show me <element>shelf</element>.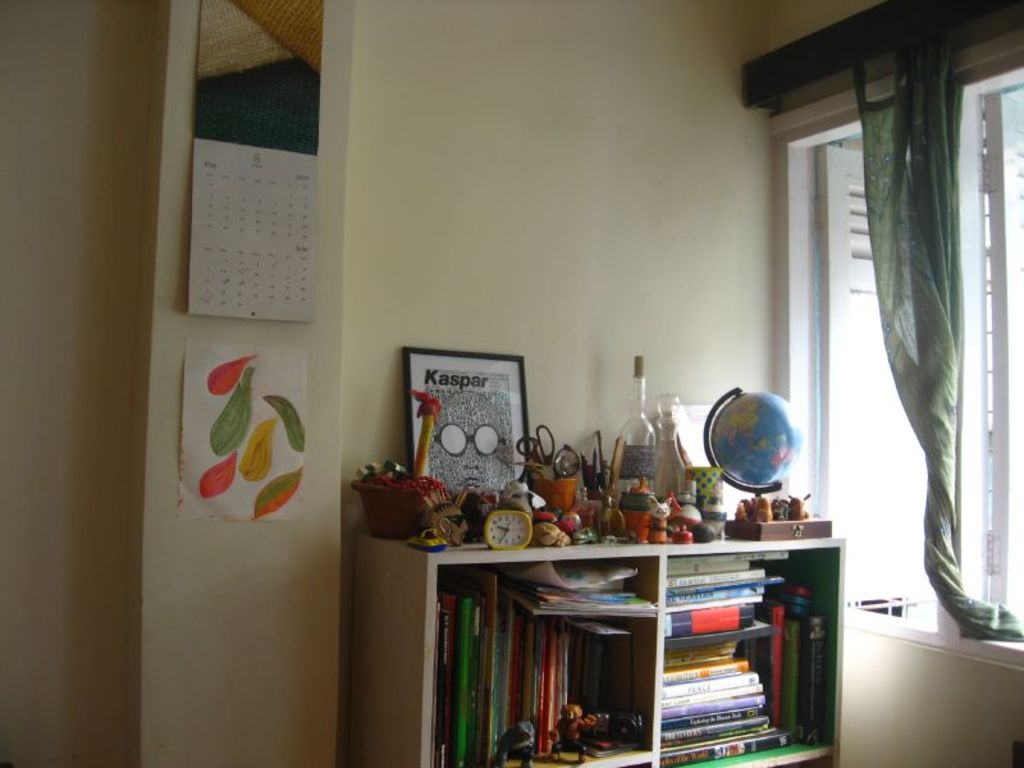
<element>shelf</element> is here: 433,549,649,767.
